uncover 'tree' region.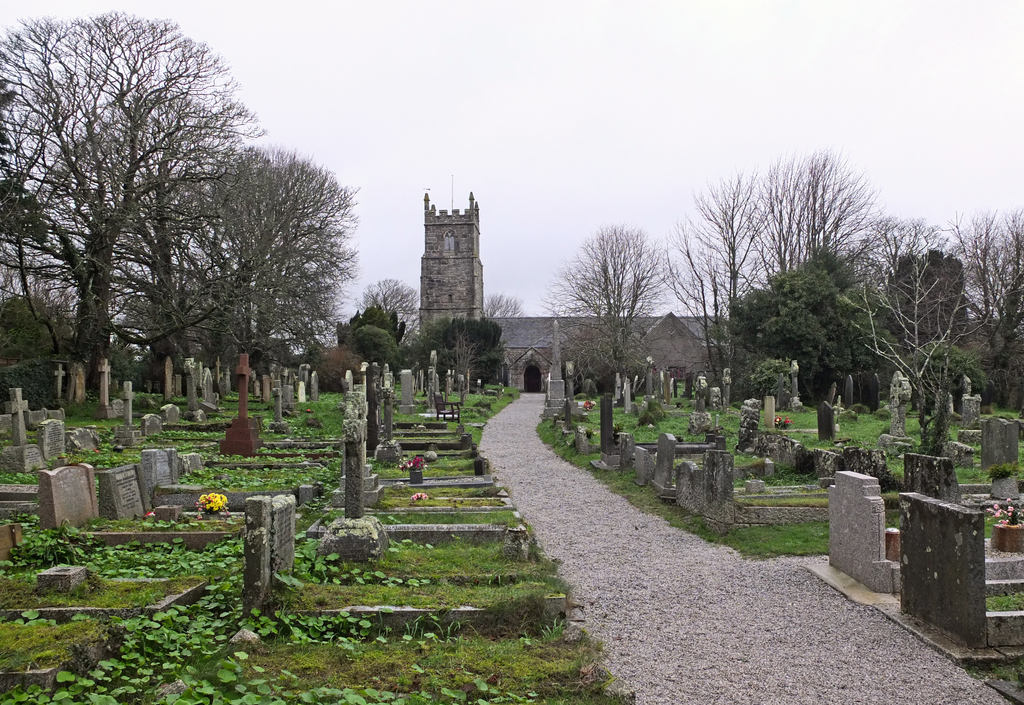
Uncovered: box(0, 293, 51, 382).
